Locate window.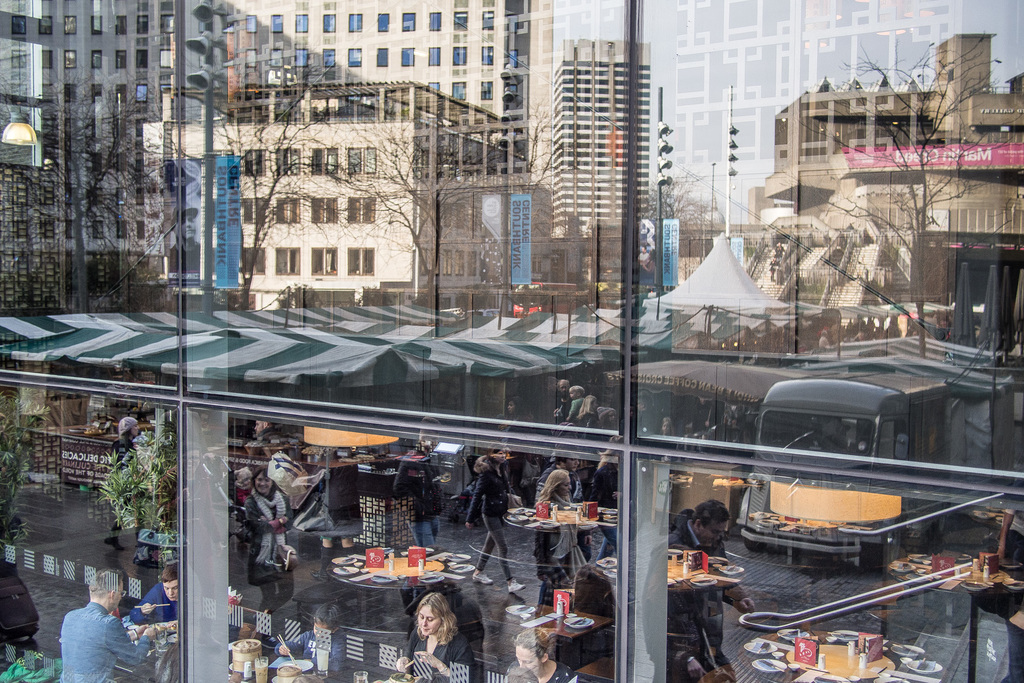
Bounding box: 402/13/418/33.
